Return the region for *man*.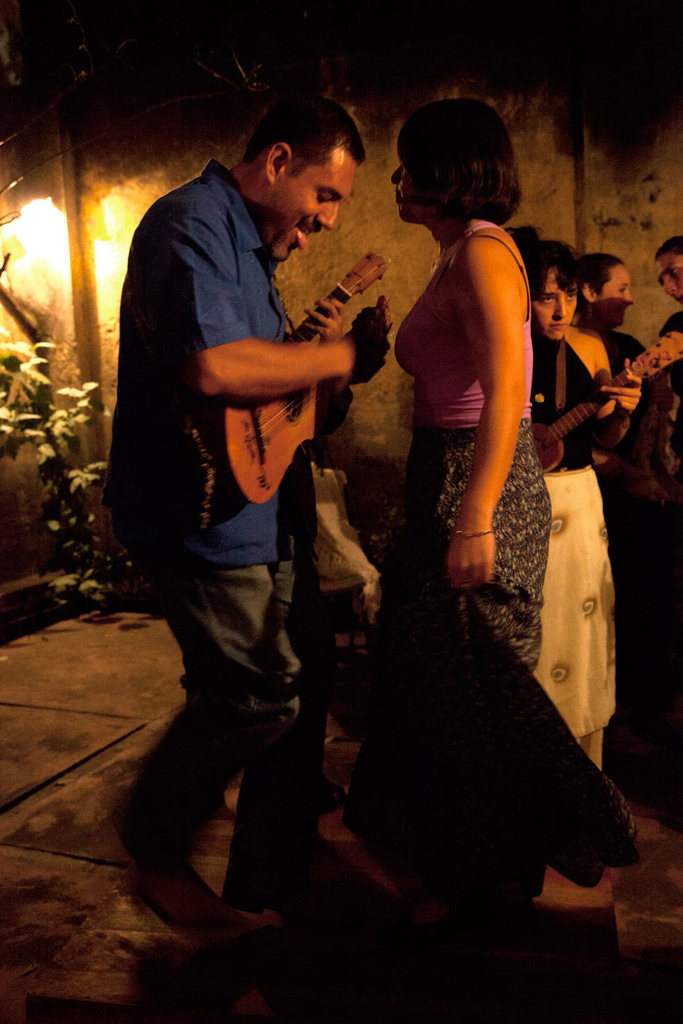
bbox=[101, 87, 390, 942].
